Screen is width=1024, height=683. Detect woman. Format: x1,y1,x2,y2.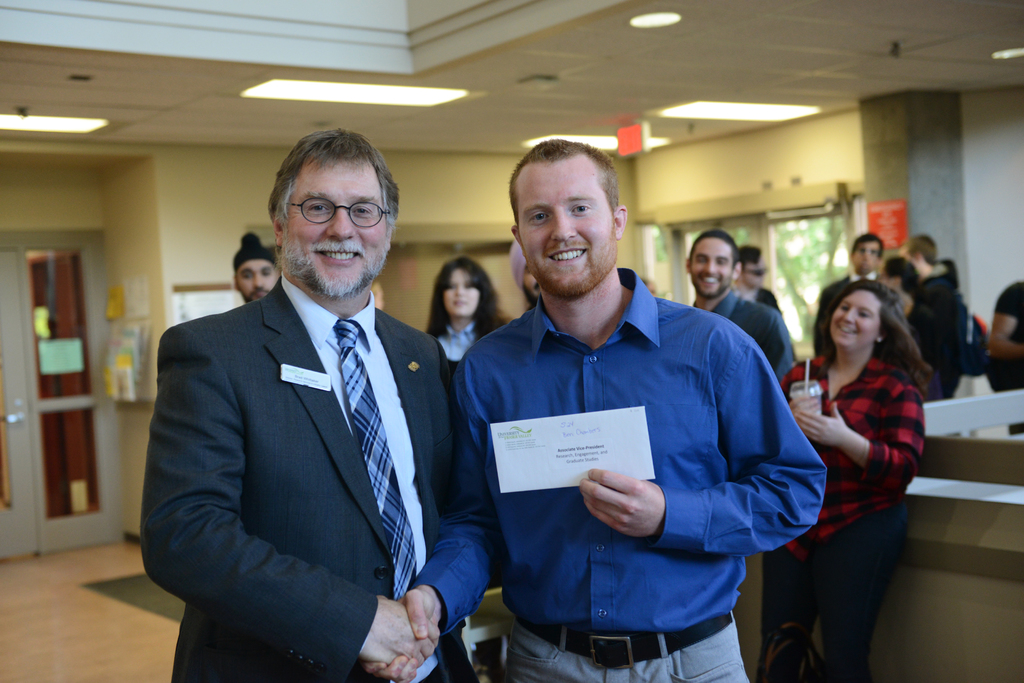
414,254,519,424.
